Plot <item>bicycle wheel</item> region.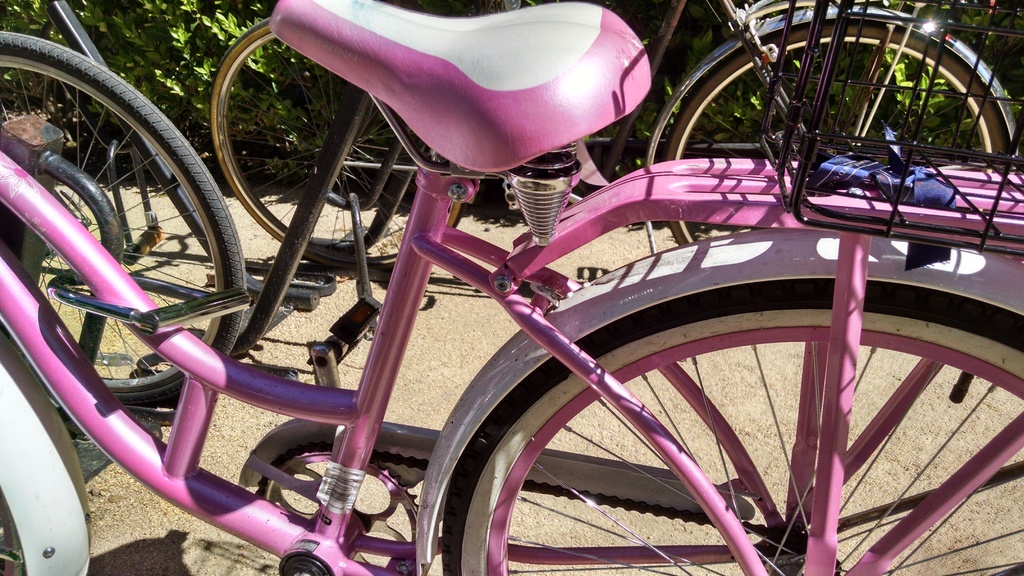
Plotted at x1=204, y1=19, x2=472, y2=273.
